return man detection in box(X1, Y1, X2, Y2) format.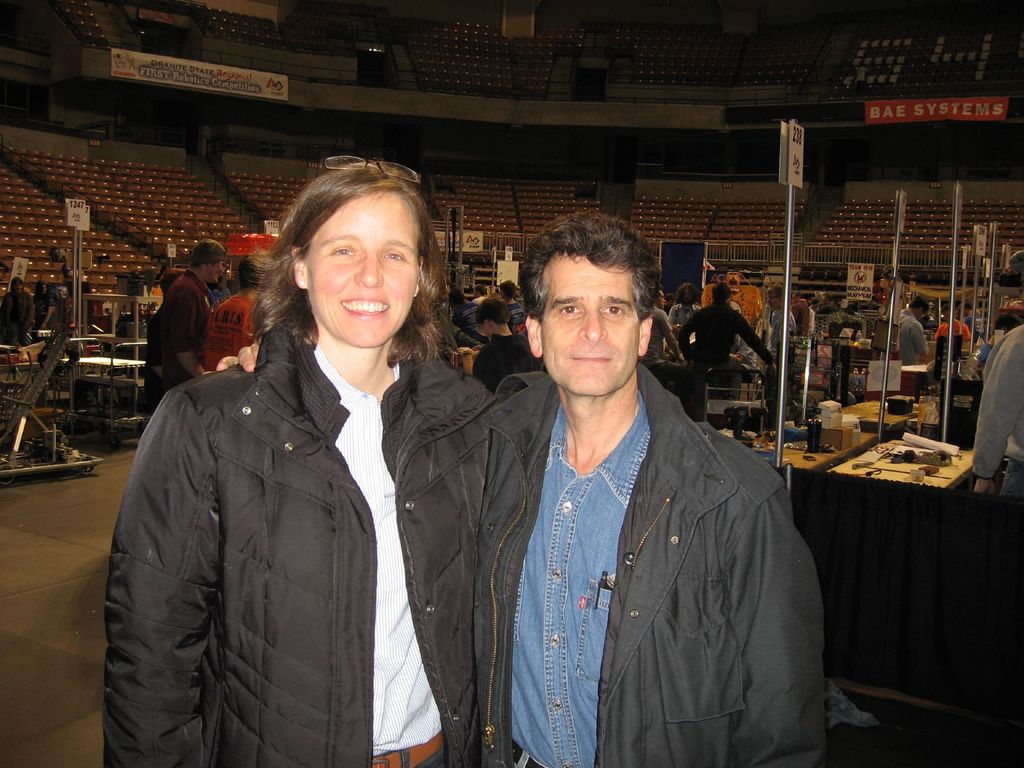
box(207, 250, 273, 372).
